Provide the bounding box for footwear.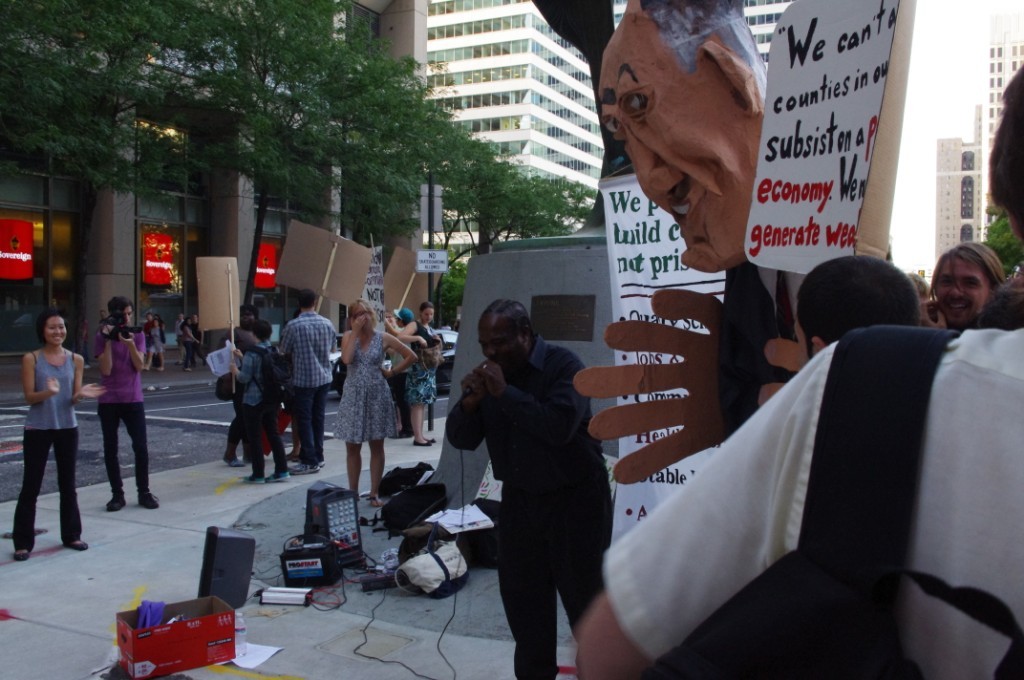
bbox(15, 548, 28, 560).
